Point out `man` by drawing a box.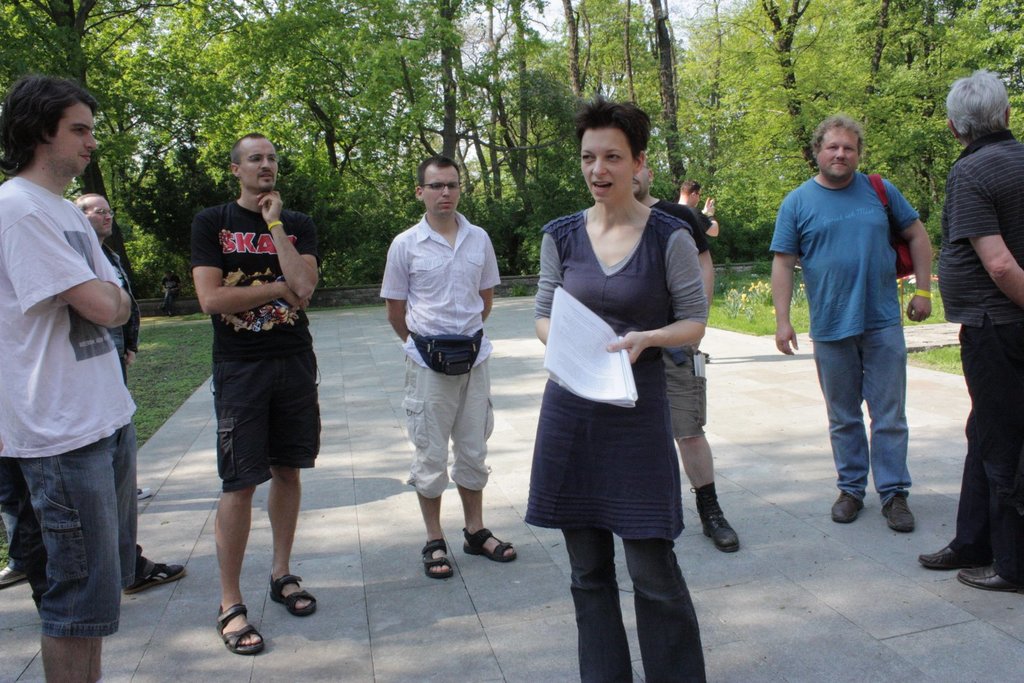
<box>781,114,937,539</box>.
